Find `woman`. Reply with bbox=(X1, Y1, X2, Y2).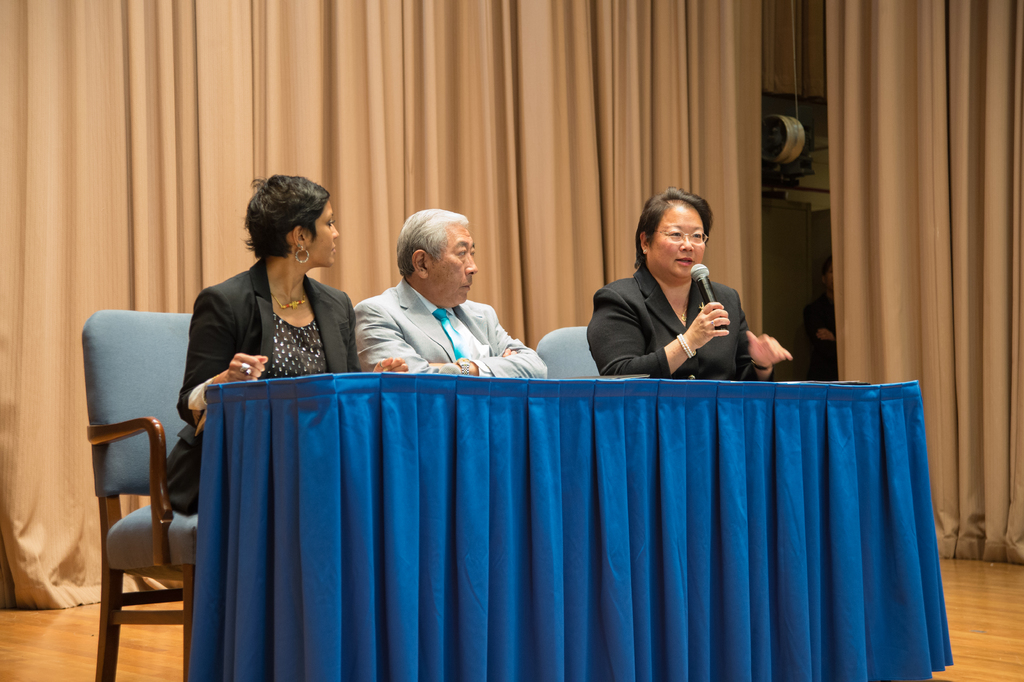
bbox=(585, 185, 791, 387).
